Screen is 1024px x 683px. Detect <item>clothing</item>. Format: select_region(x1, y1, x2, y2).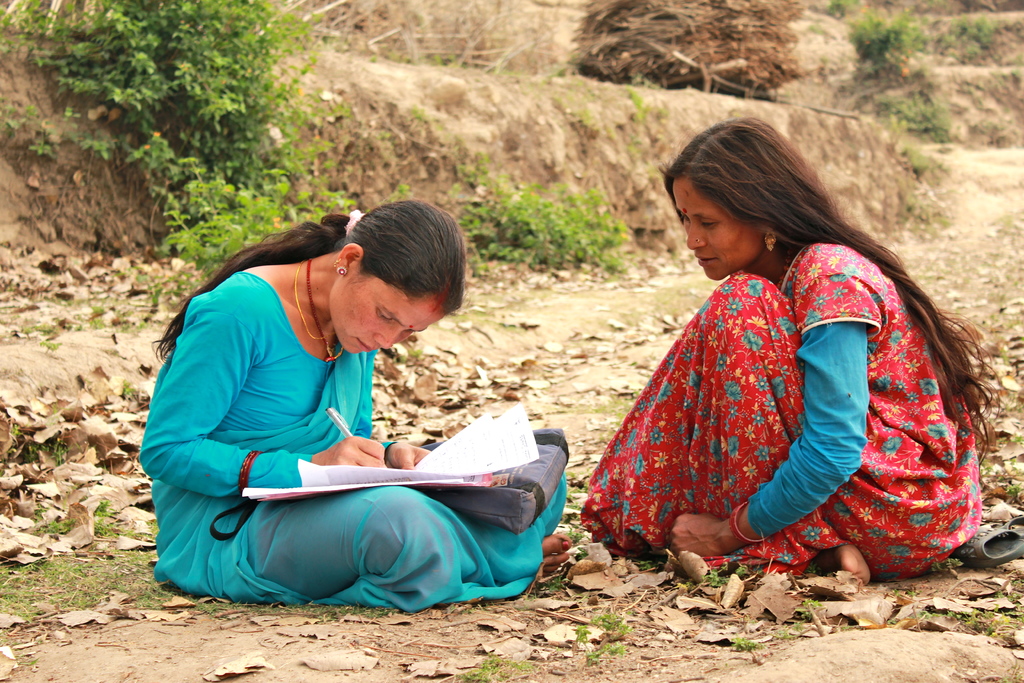
select_region(138, 271, 570, 616).
